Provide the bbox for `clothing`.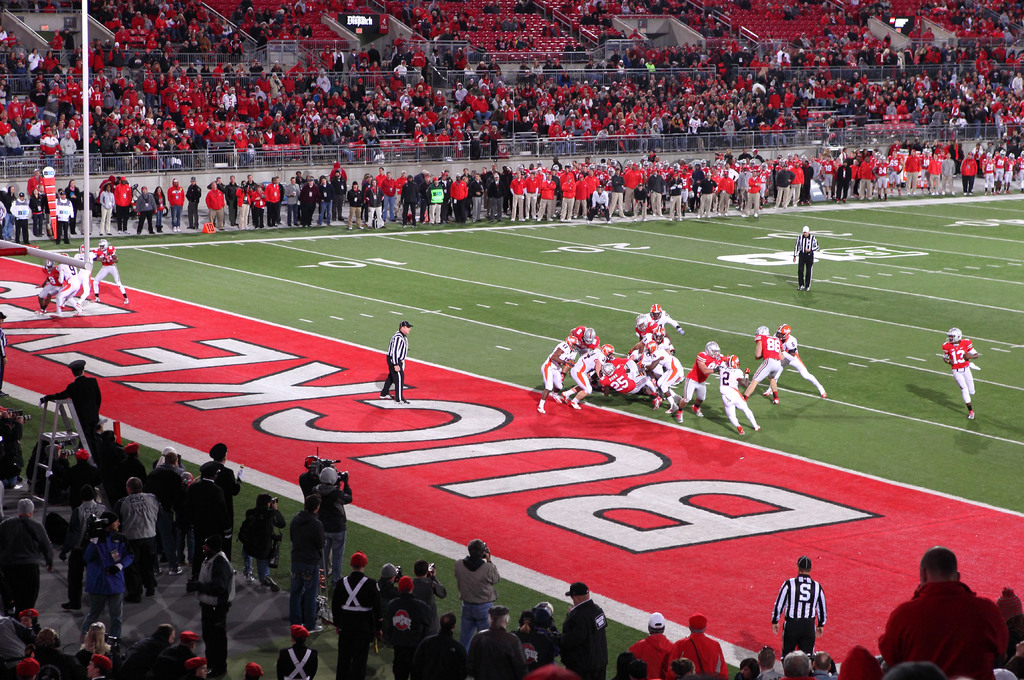
{"x1": 644, "y1": 344, "x2": 675, "y2": 403}.
